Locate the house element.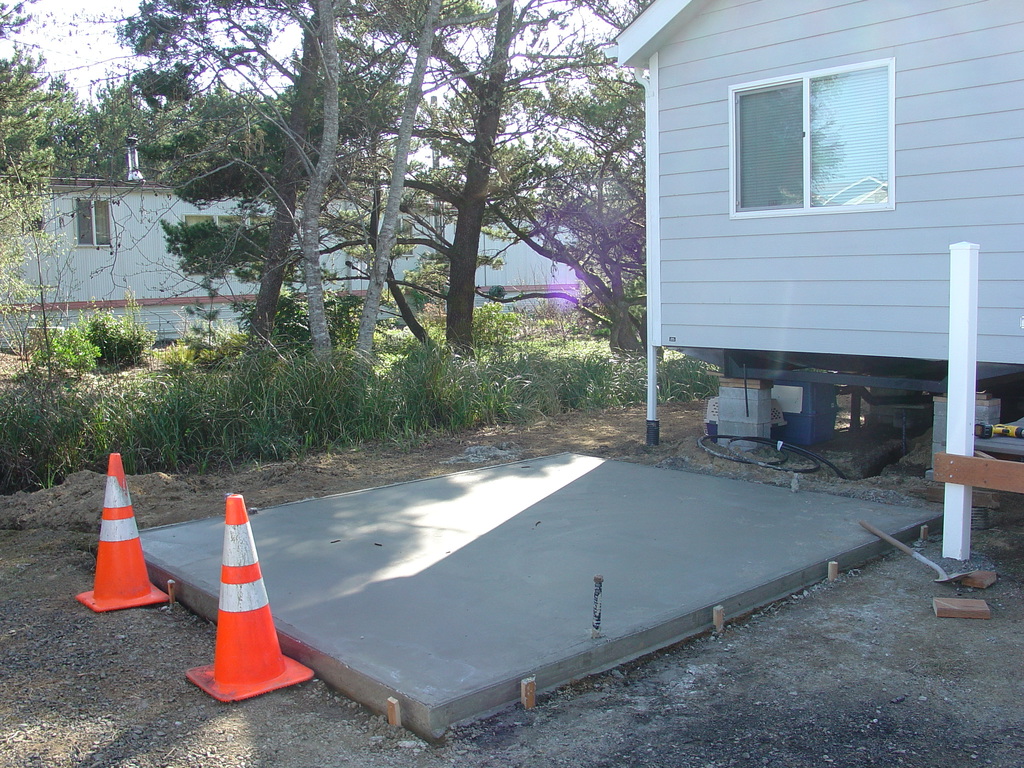
Element bbox: crop(609, 15, 972, 460).
